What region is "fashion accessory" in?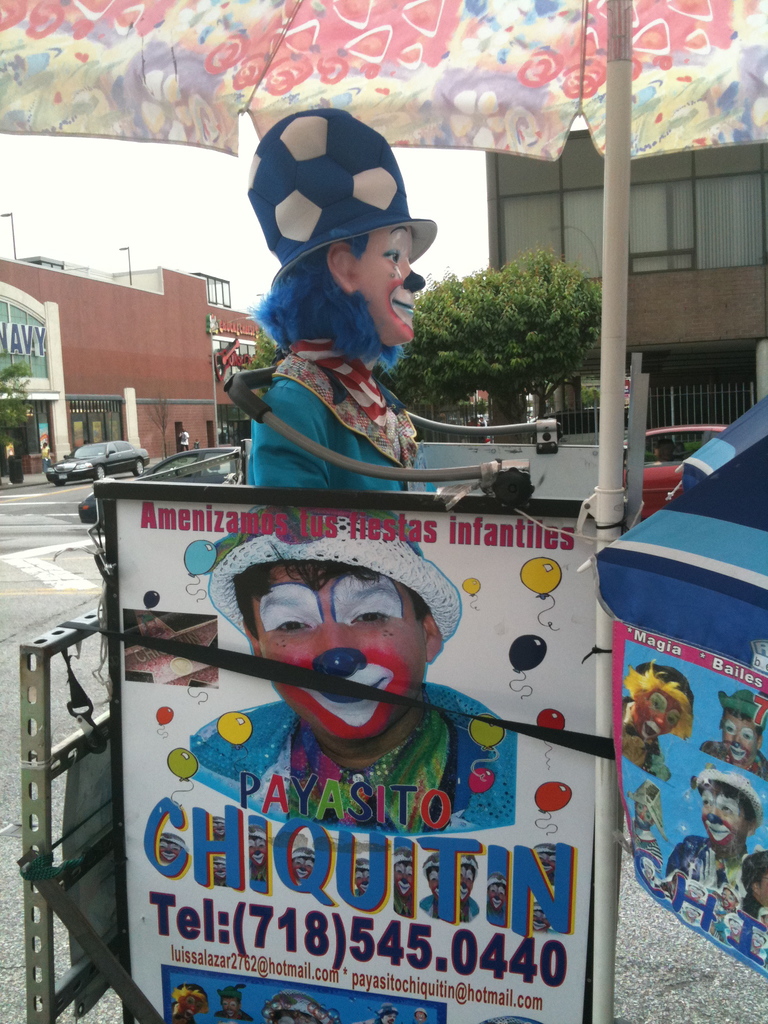
rect(753, 926, 764, 938).
